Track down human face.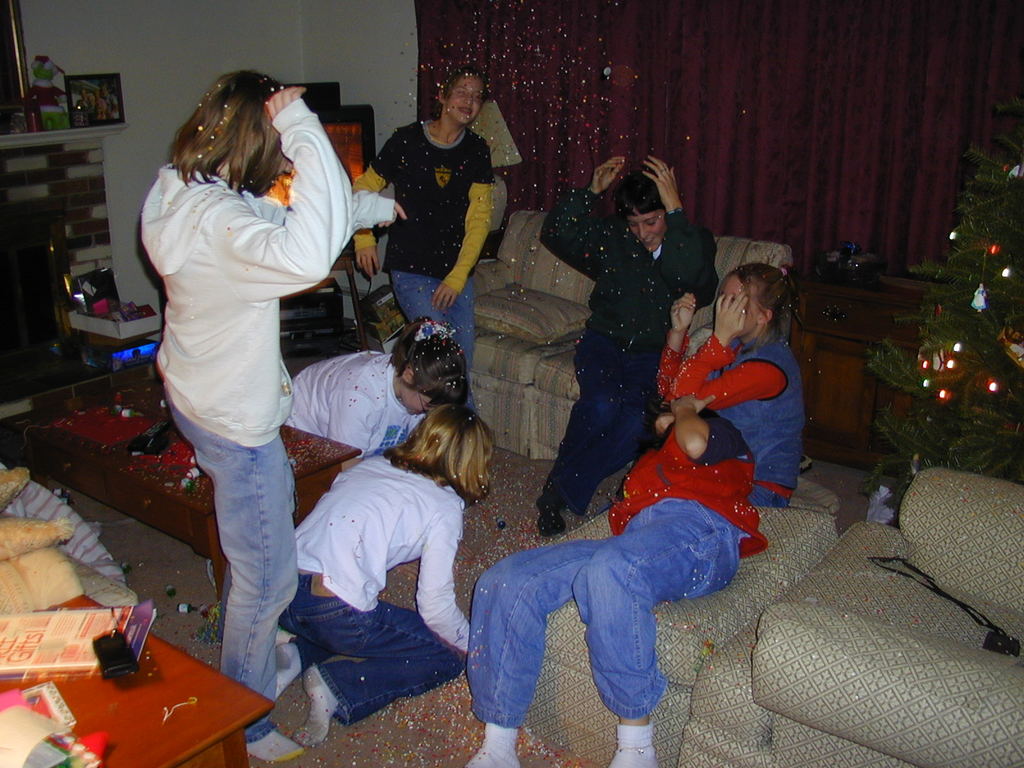
Tracked to (401,393,426,410).
